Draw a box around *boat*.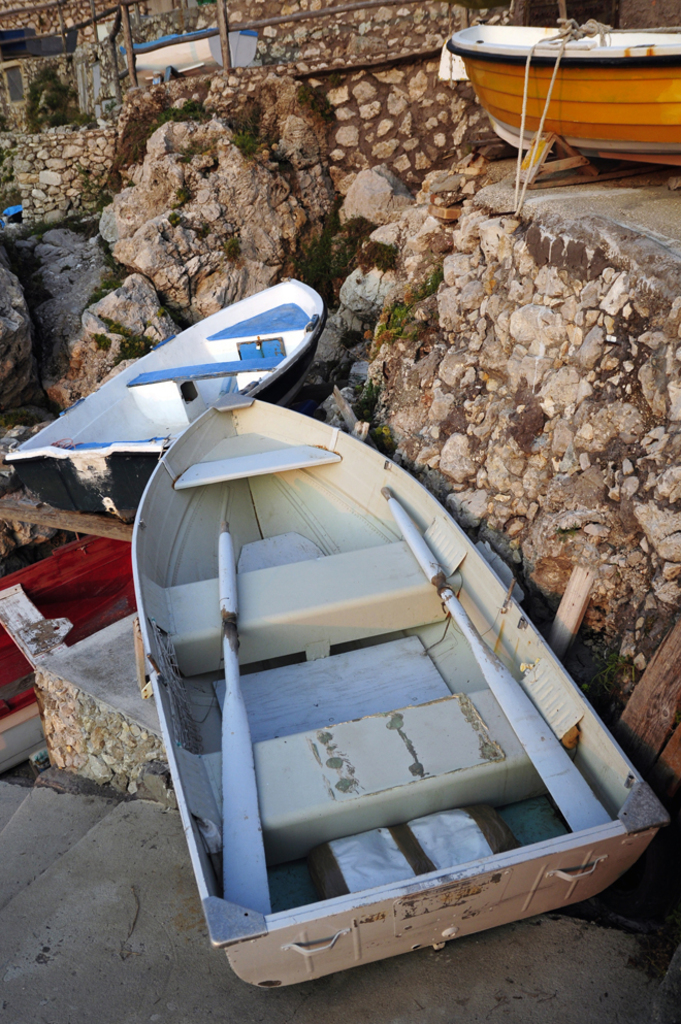
l=124, t=16, r=259, b=82.
